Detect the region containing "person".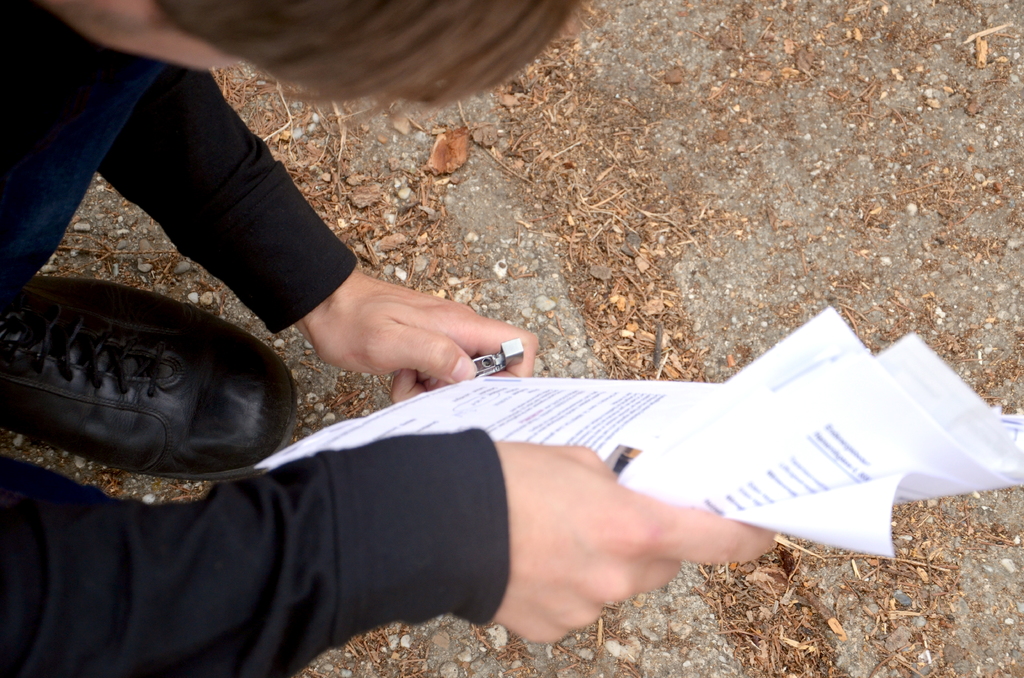
detection(12, 17, 816, 640).
